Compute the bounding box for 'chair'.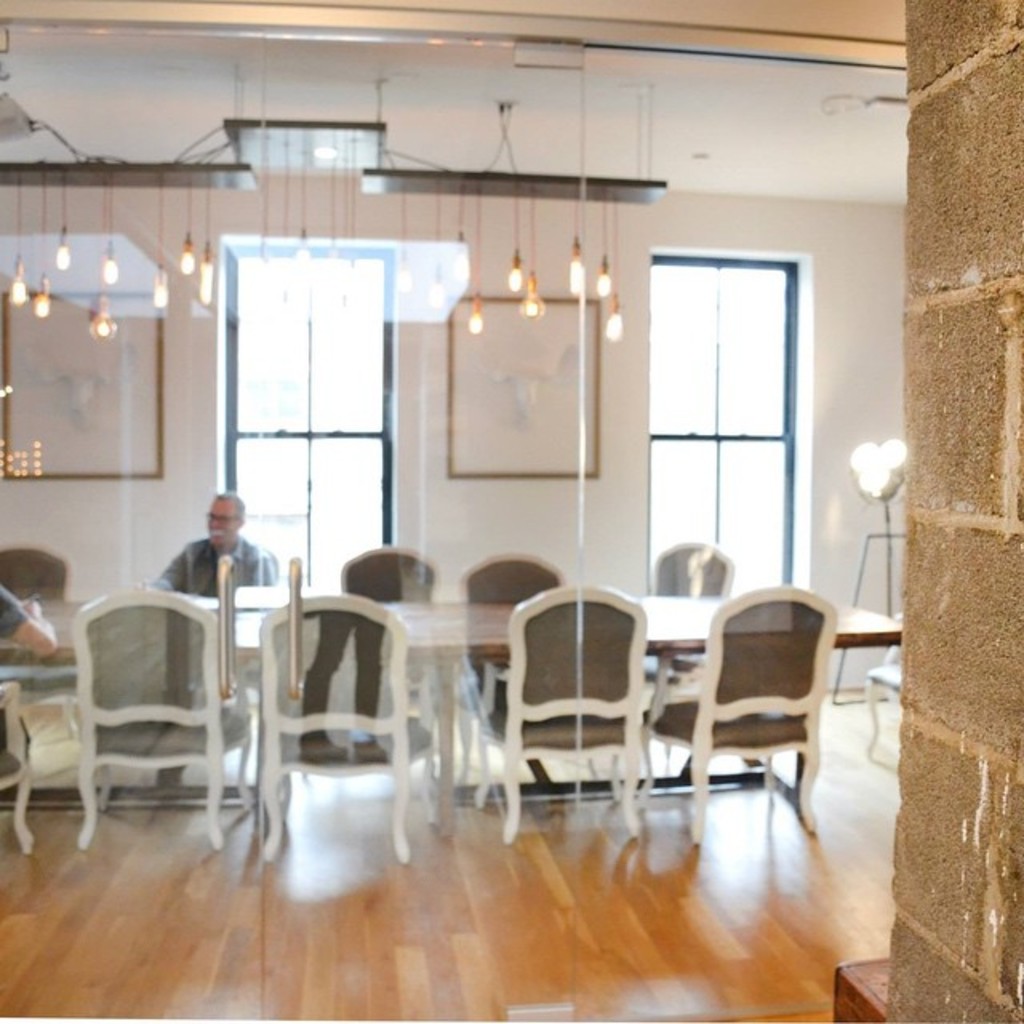
box=[864, 616, 909, 747].
